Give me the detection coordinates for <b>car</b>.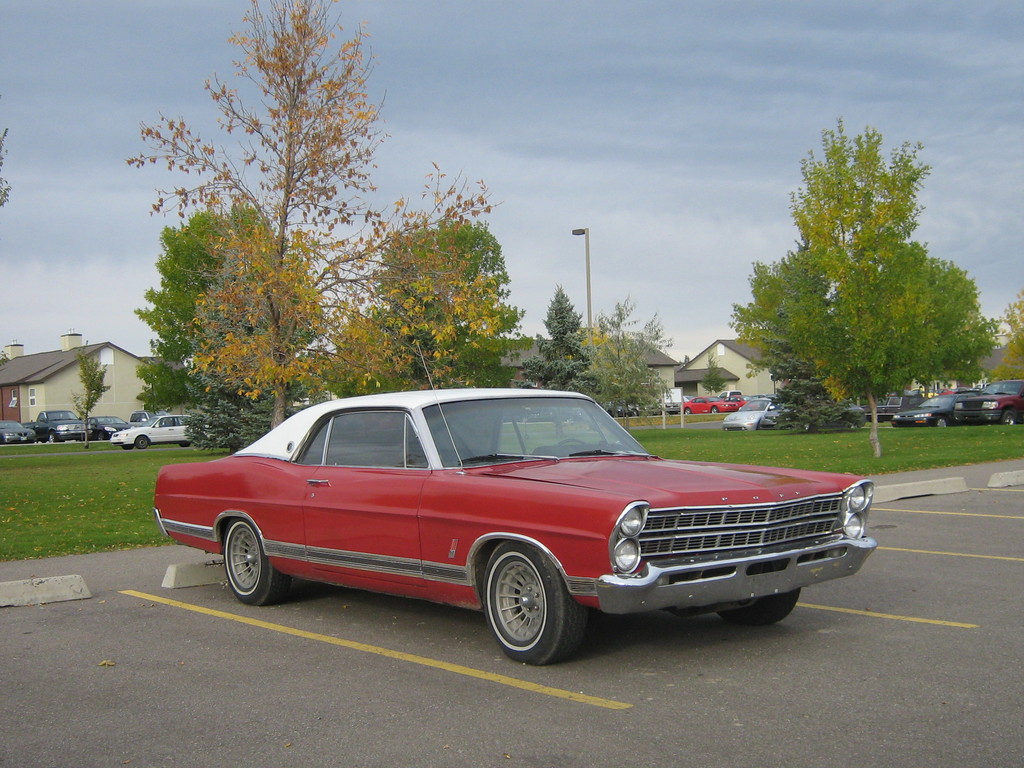
[954,380,1023,424].
